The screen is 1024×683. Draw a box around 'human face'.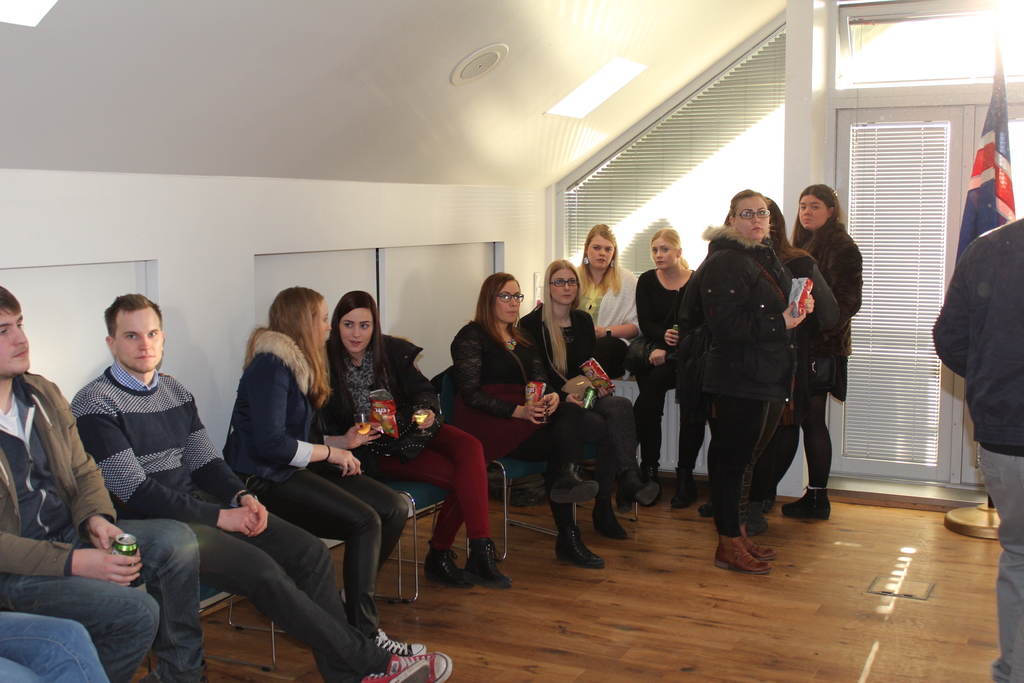
[650, 242, 674, 268].
